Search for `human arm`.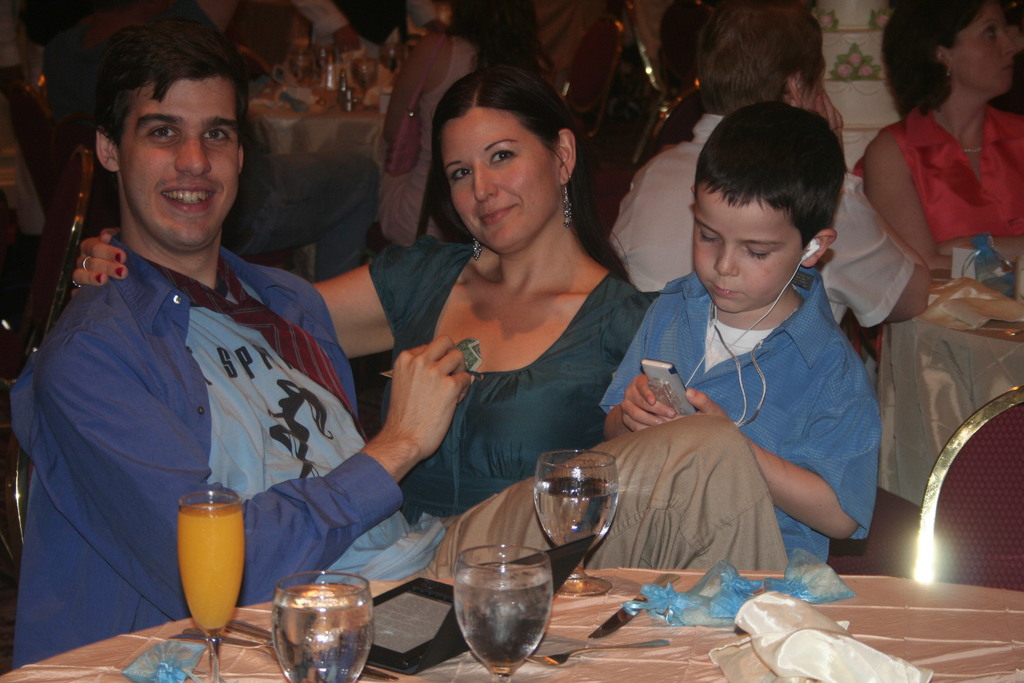
Found at box(598, 288, 682, 452).
